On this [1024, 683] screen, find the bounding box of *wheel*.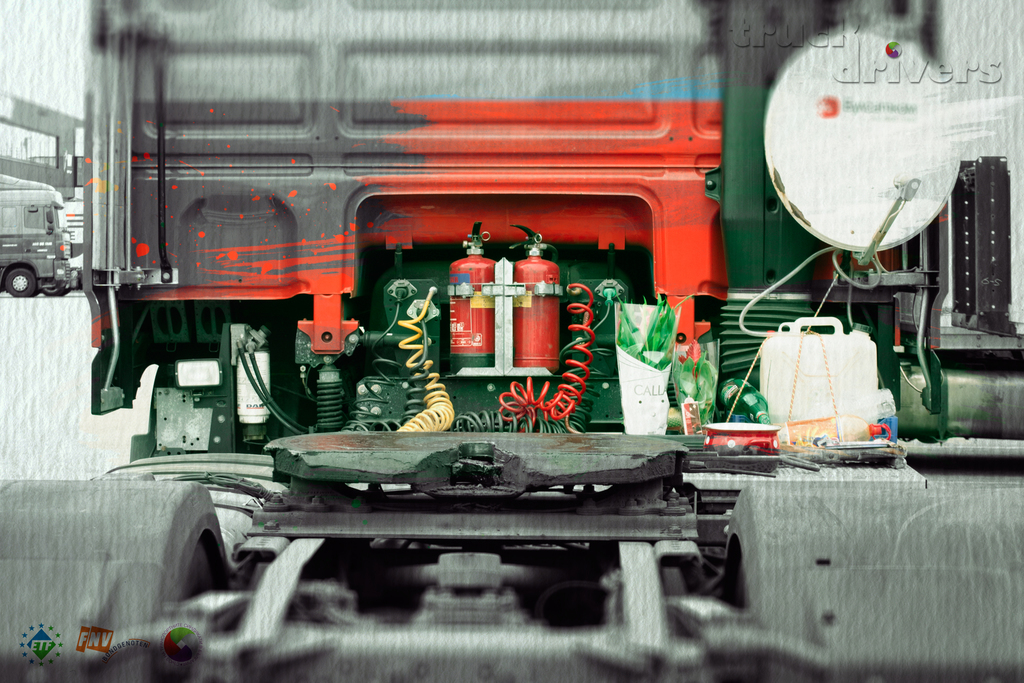
Bounding box: [42,286,66,294].
